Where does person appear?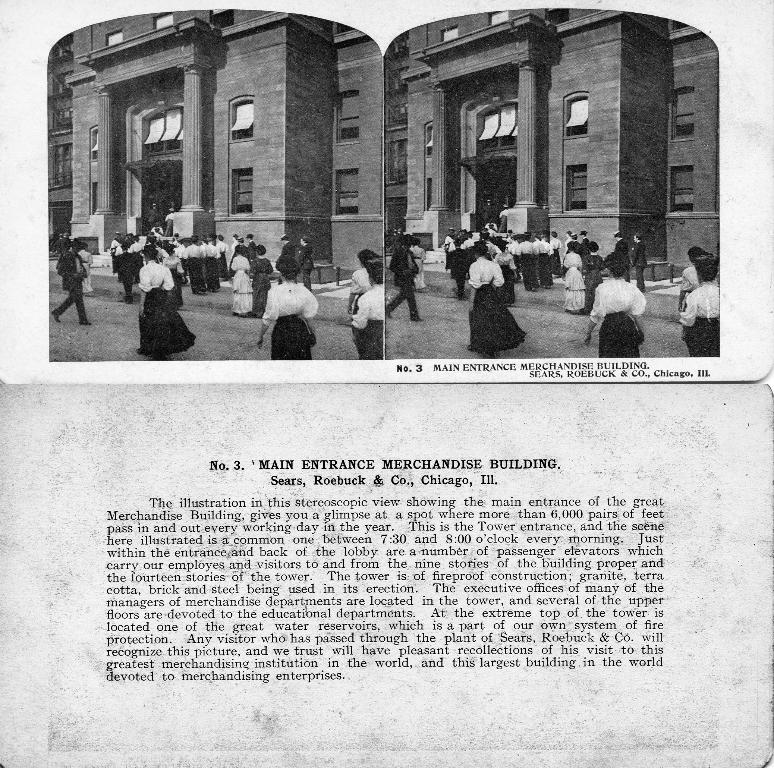
Appears at 578:241:605:313.
